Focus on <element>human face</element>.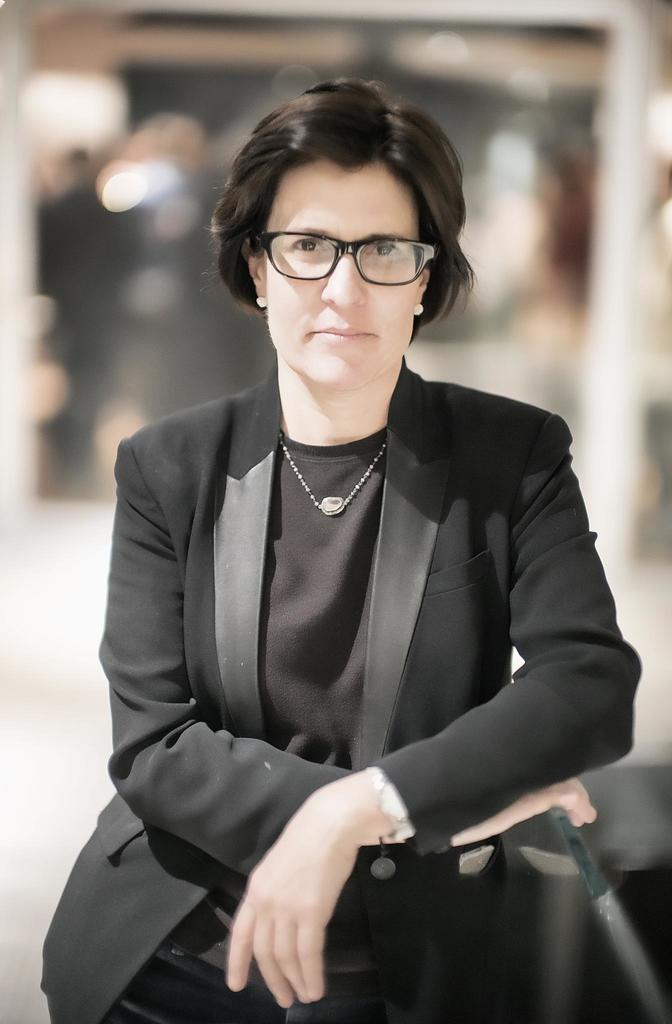
Focused at detection(263, 171, 419, 379).
